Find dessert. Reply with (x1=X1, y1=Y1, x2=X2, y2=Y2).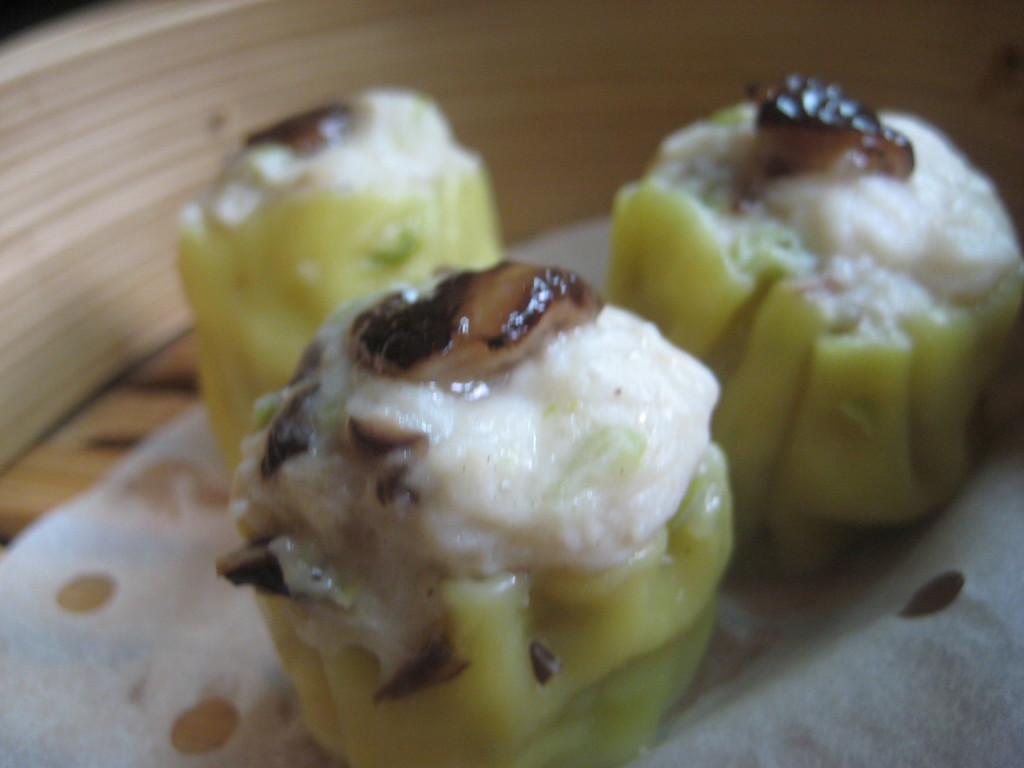
(x1=236, y1=255, x2=752, y2=725).
